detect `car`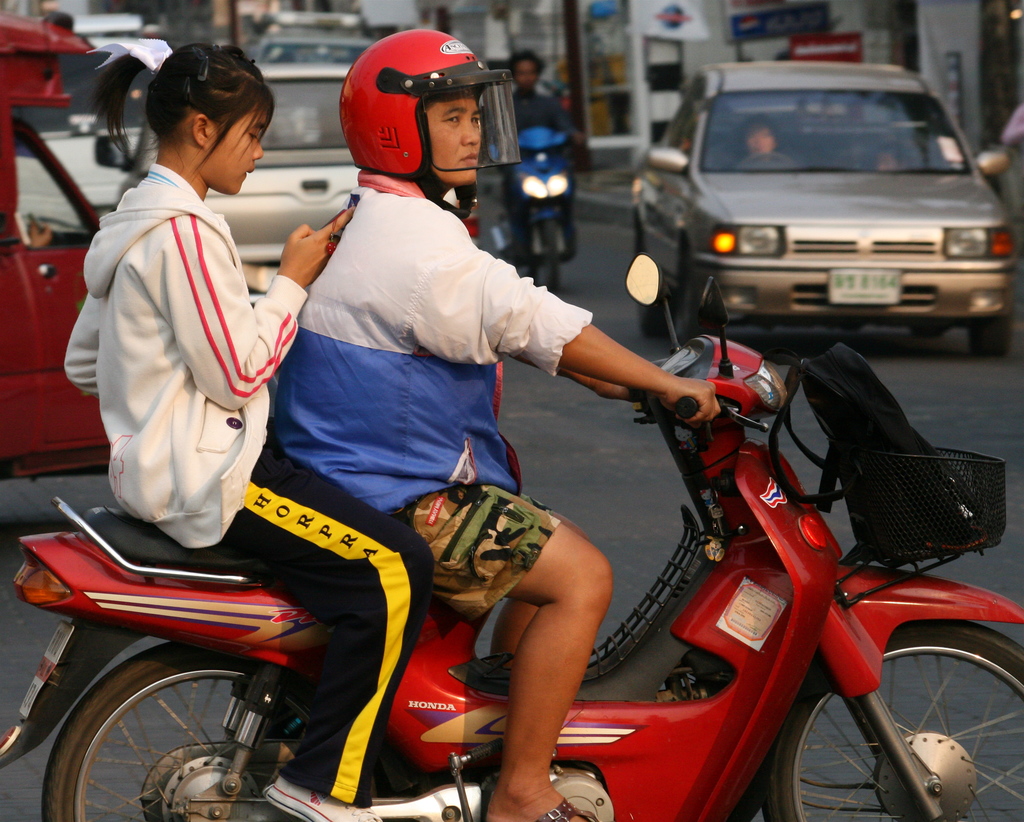
pyautogui.locateOnScreen(187, 60, 373, 273)
